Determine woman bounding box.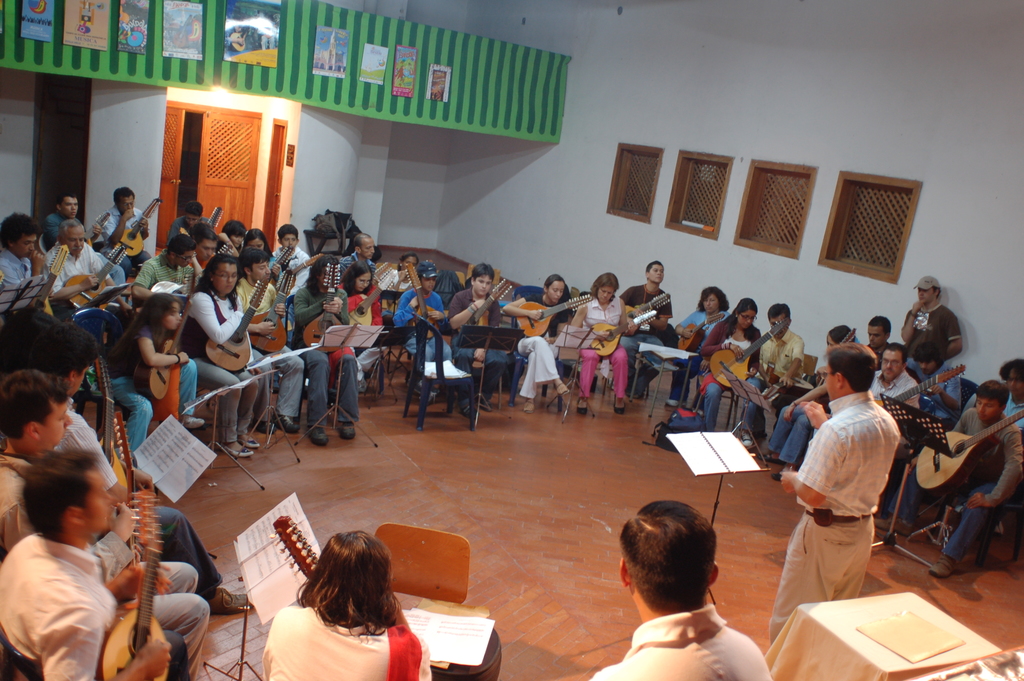
Determined: <bbox>246, 536, 435, 680</bbox>.
